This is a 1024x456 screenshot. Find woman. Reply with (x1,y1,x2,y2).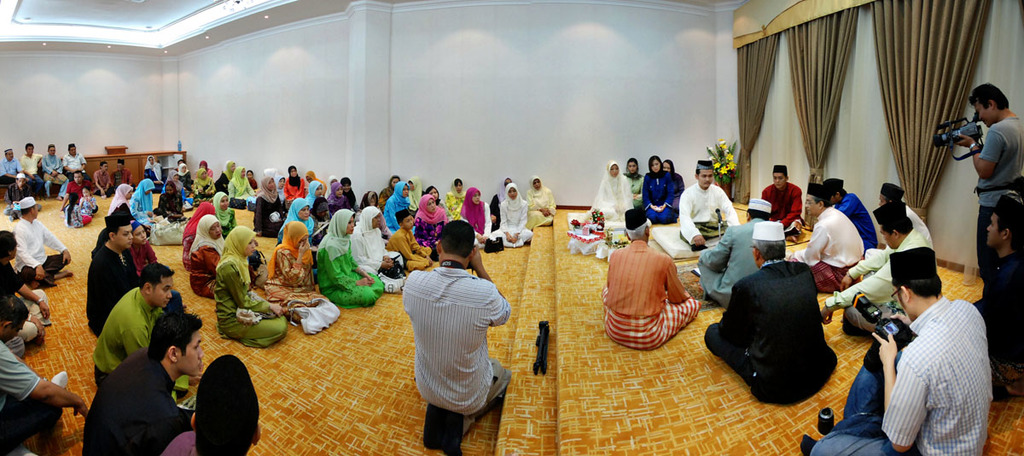
(108,178,132,219).
